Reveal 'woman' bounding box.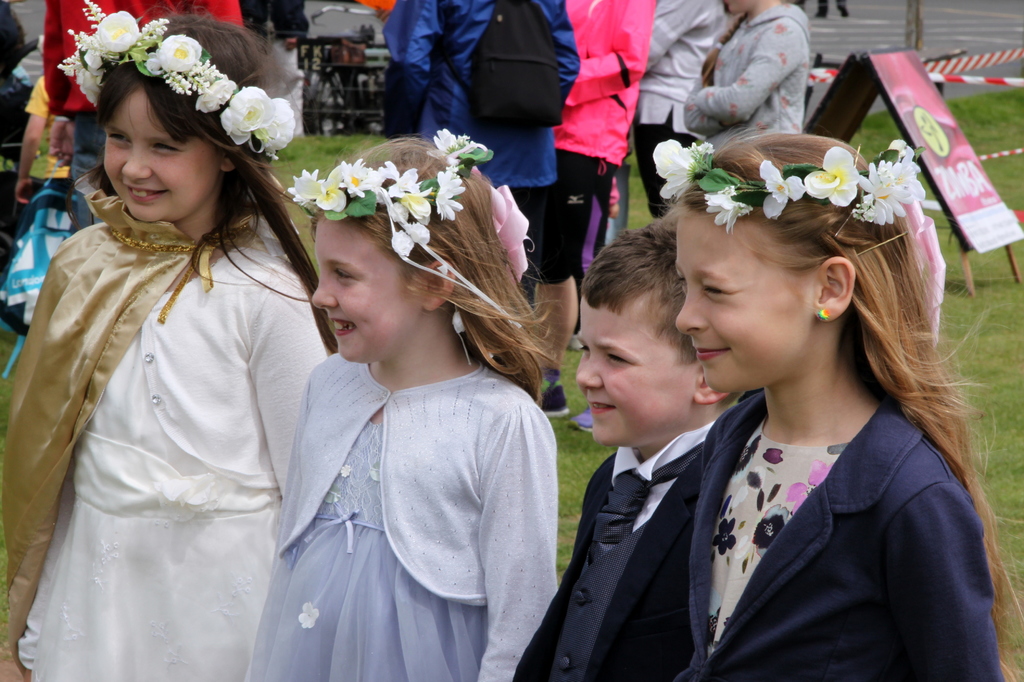
Revealed: (left=685, top=0, right=821, bottom=176).
